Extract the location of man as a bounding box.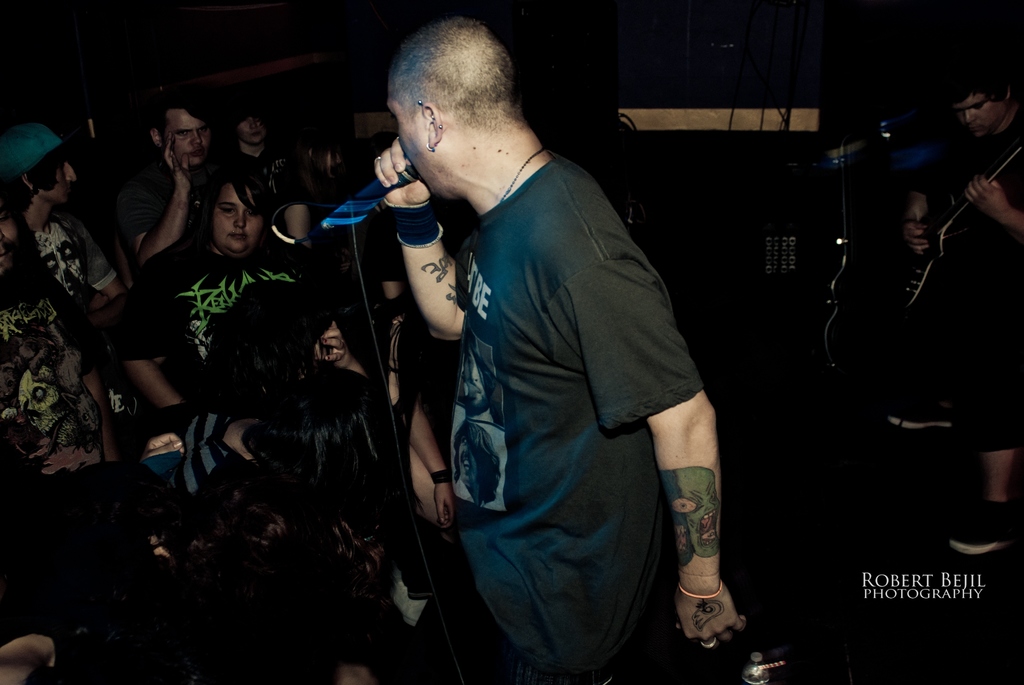
<region>331, 28, 722, 667</region>.
